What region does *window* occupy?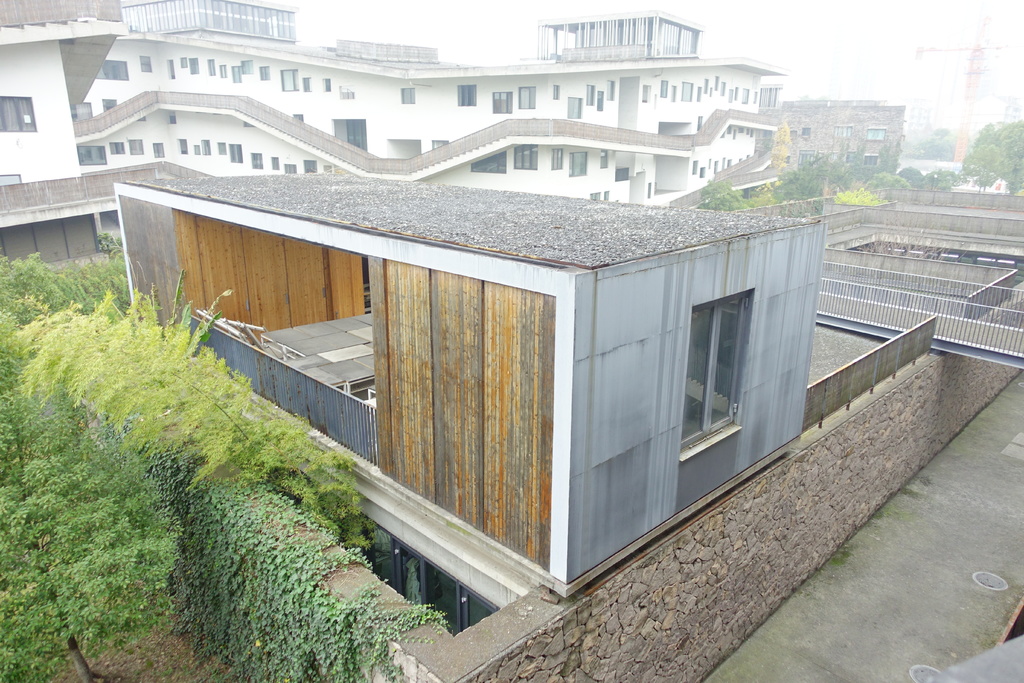
[x1=589, y1=194, x2=601, y2=204].
